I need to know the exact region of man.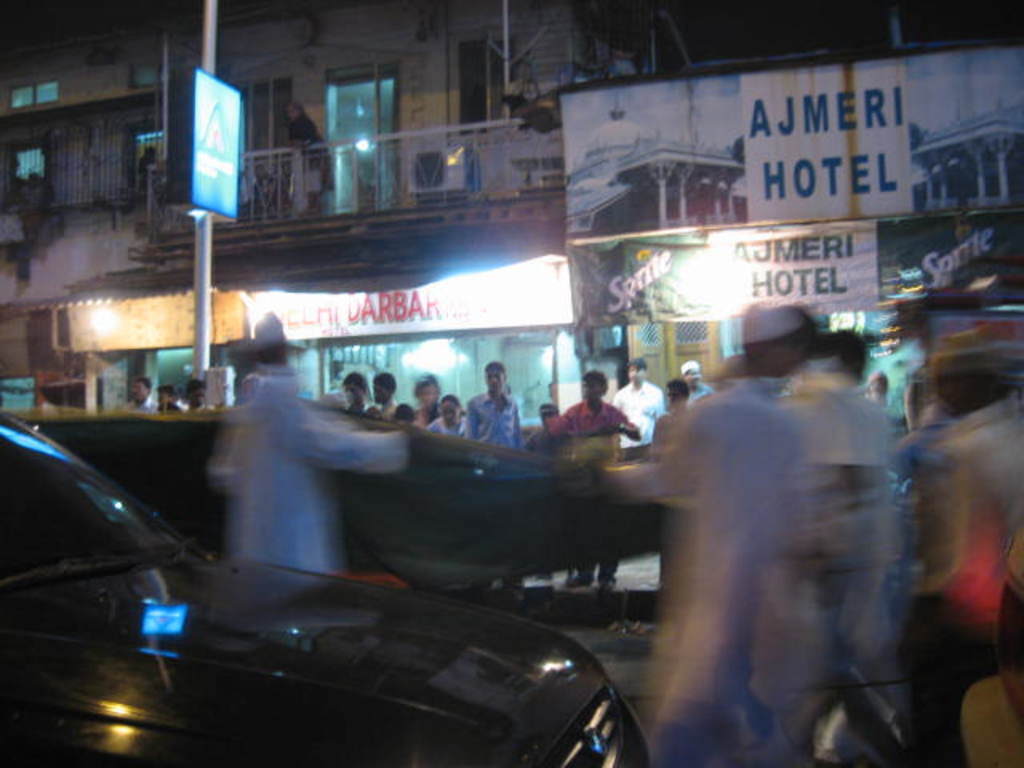
Region: rect(461, 362, 526, 450).
